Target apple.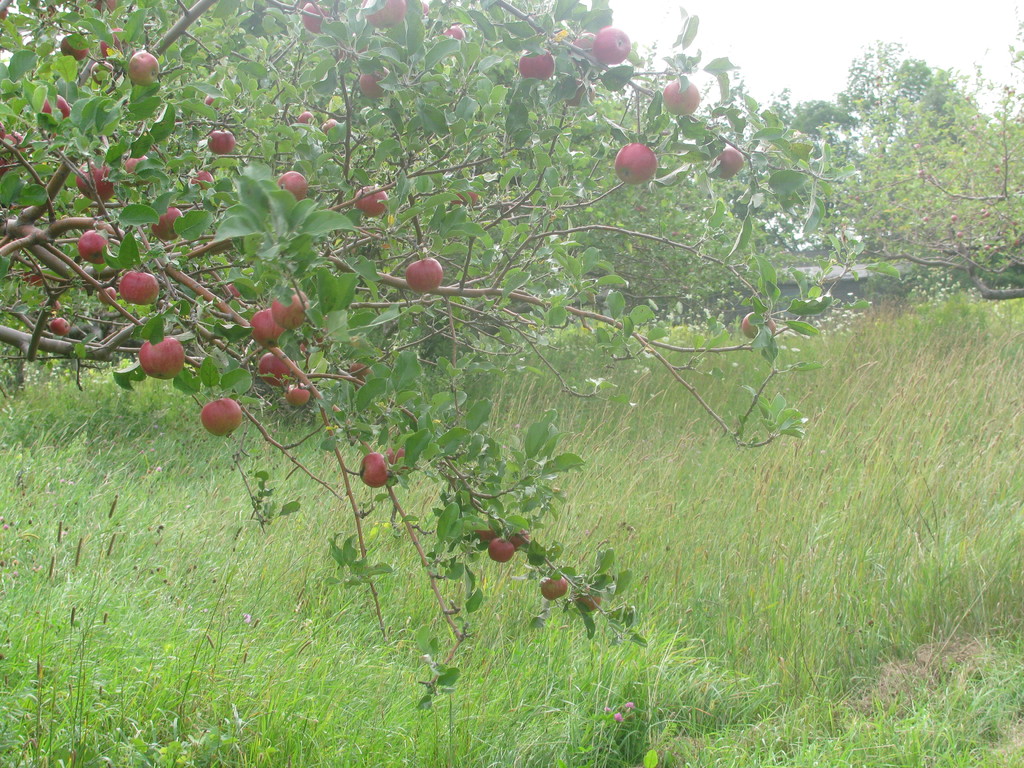
Target region: locate(119, 270, 159, 305).
